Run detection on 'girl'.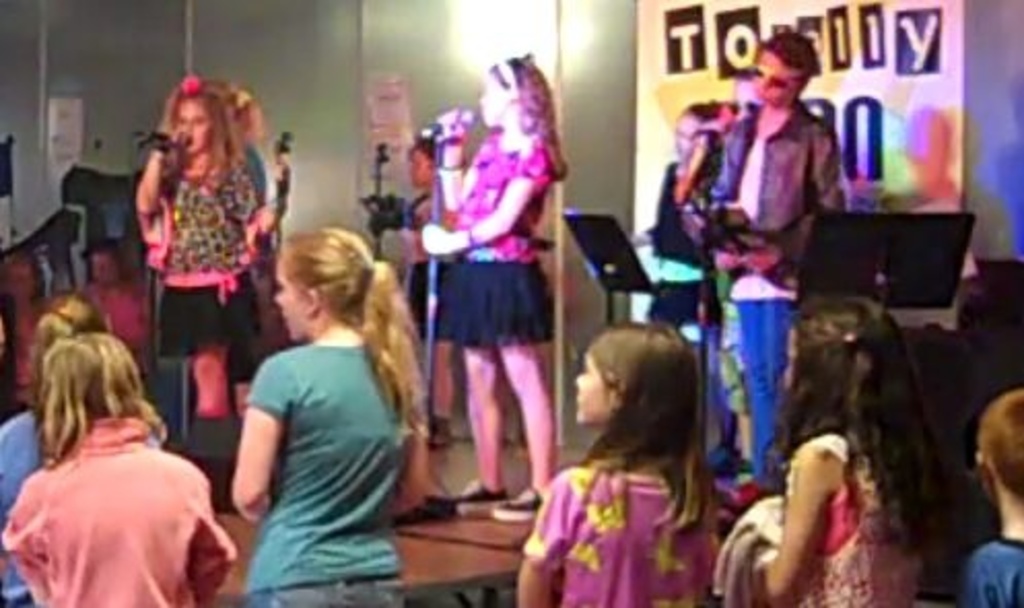
Result: 641, 91, 721, 284.
